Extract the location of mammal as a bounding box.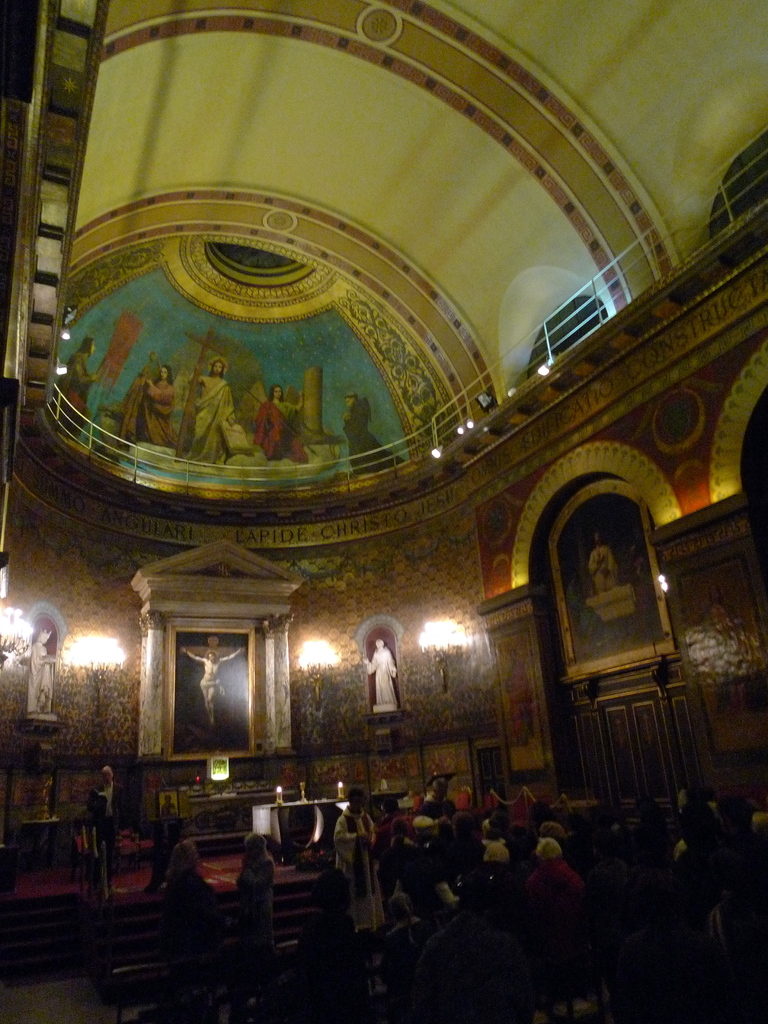
locate(185, 355, 236, 460).
